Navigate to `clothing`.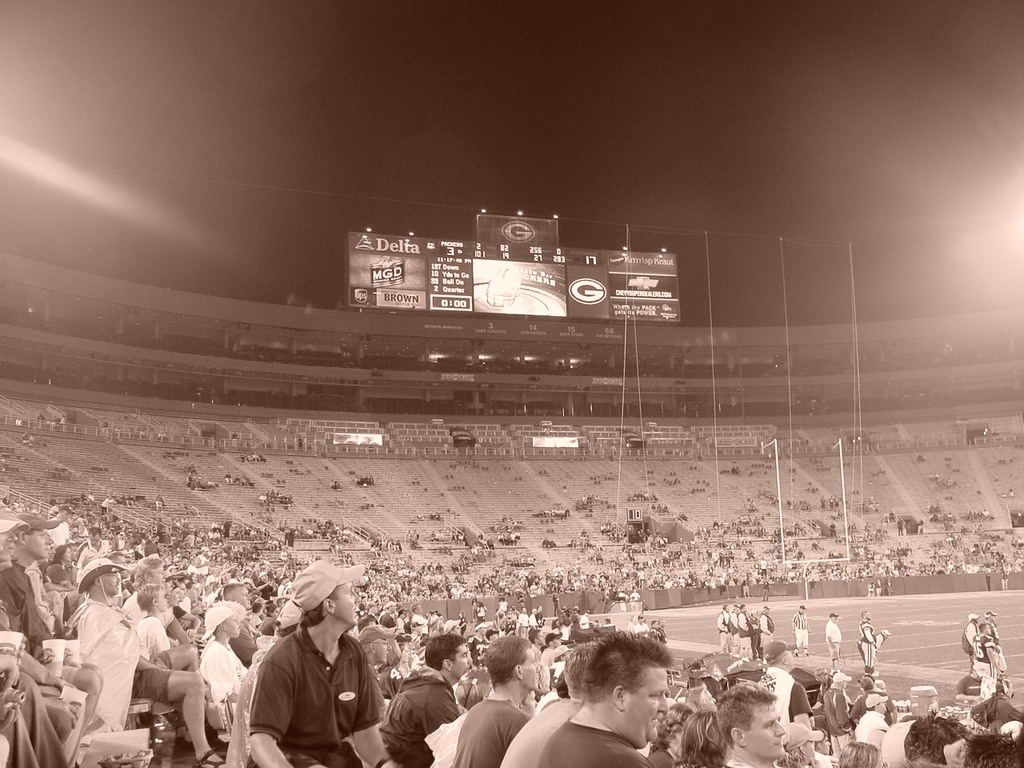
Navigation target: 240, 623, 382, 767.
